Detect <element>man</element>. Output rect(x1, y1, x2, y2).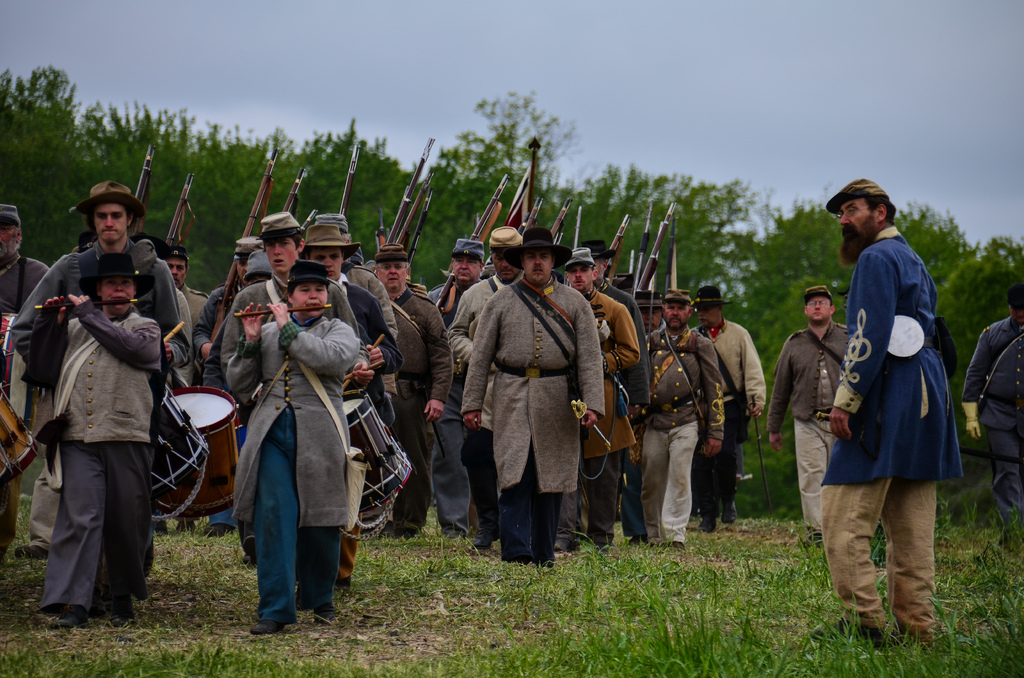
rect(372, 242, 442, 533).
